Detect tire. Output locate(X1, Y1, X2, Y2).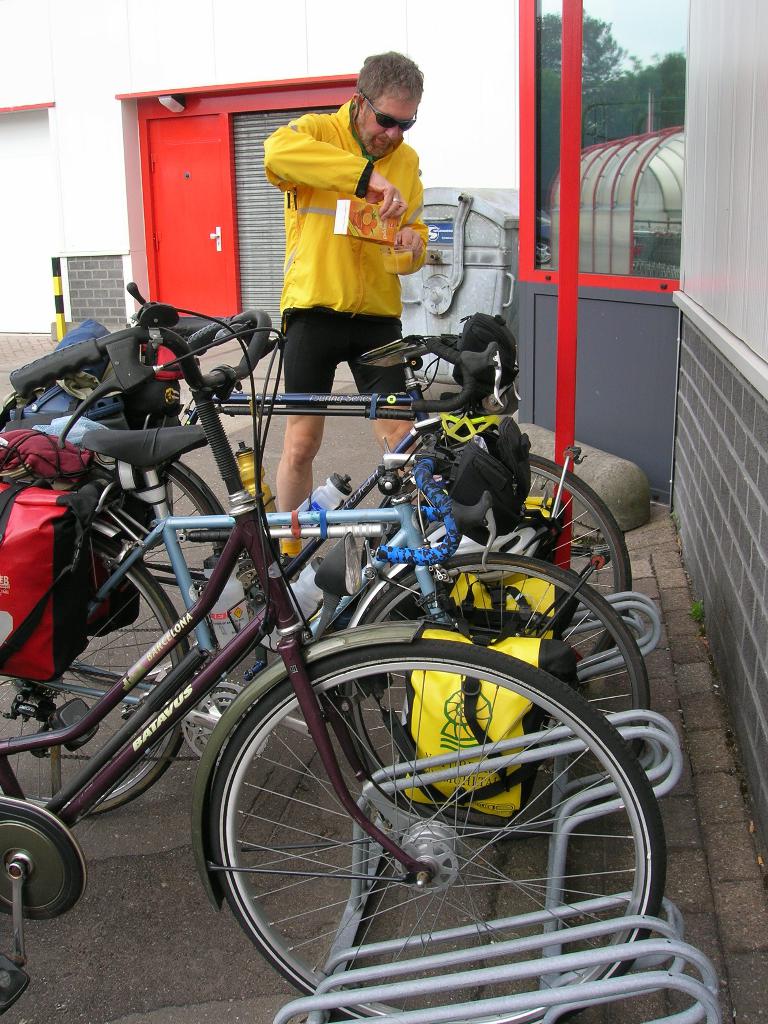
locate(207, 639, 662, 1023).
